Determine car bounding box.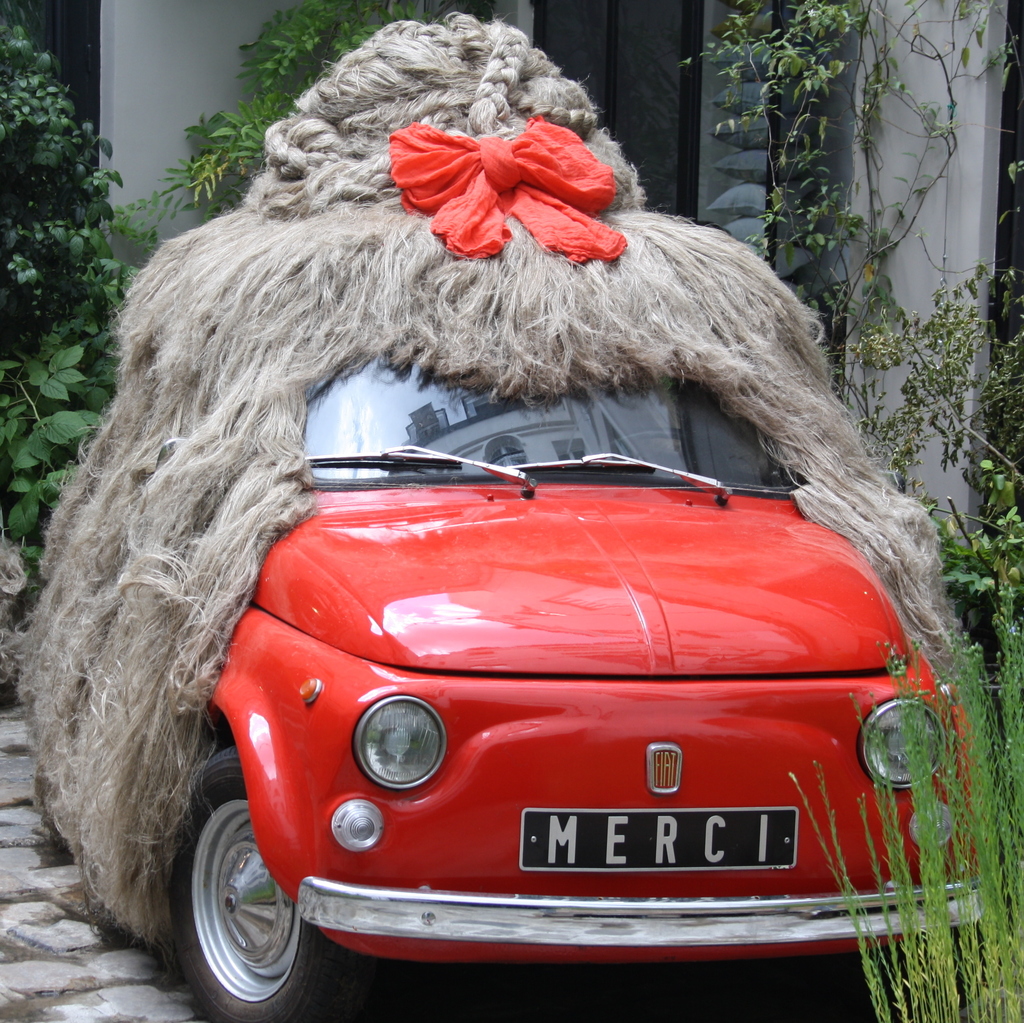
Determined: box=[159, 353, 979, 1022].
